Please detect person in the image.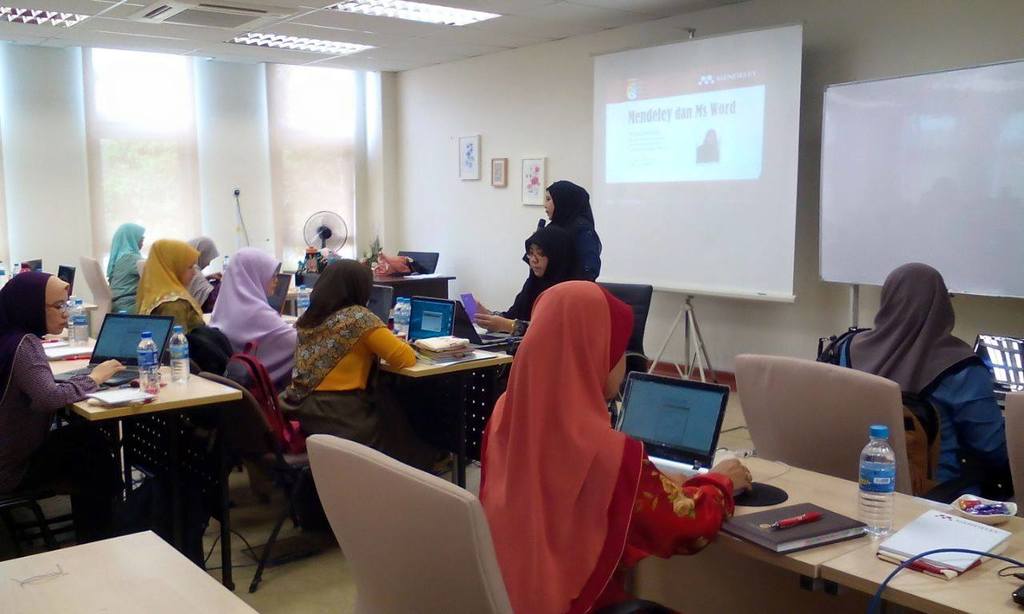
box=[186, 230, 224, 308].
